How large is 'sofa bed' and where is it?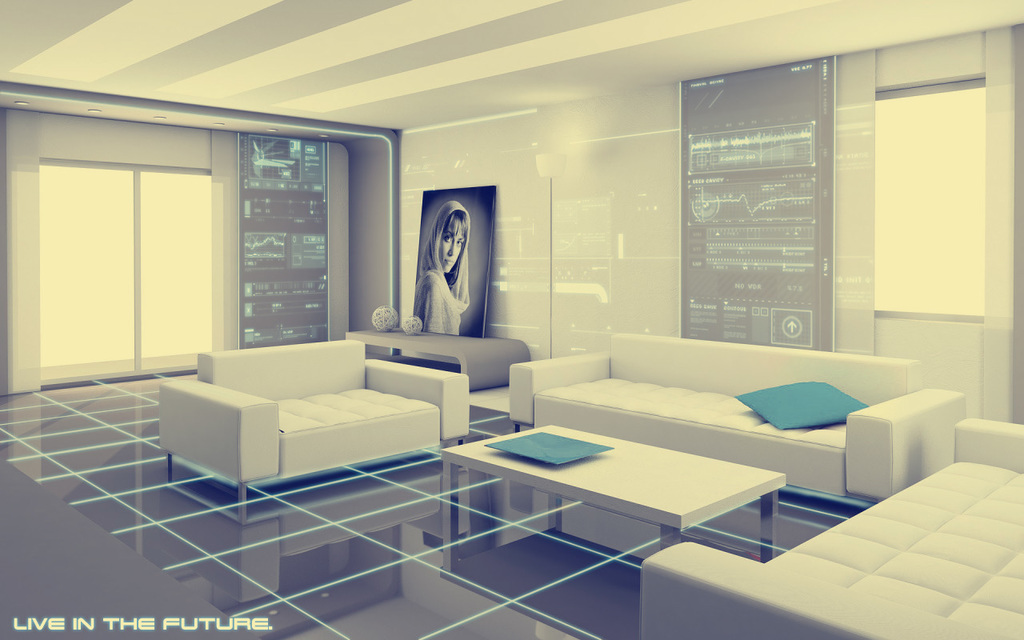
Bounding box: (161, 338, 476, 514).
